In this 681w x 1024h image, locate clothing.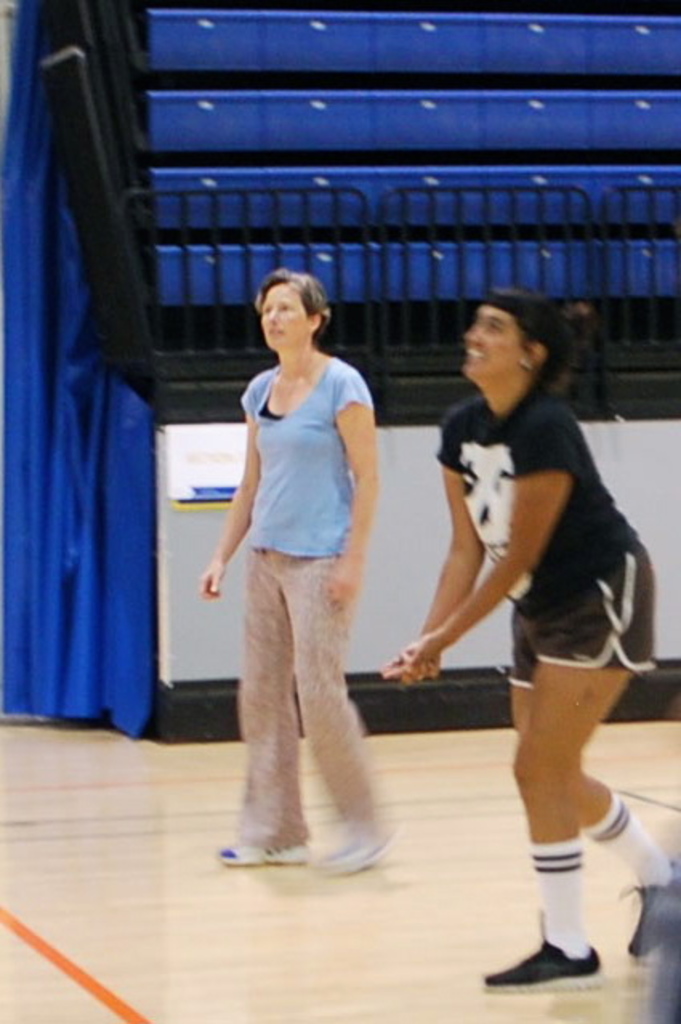
Bounding box: select_region(439, 386, 657, 676).
